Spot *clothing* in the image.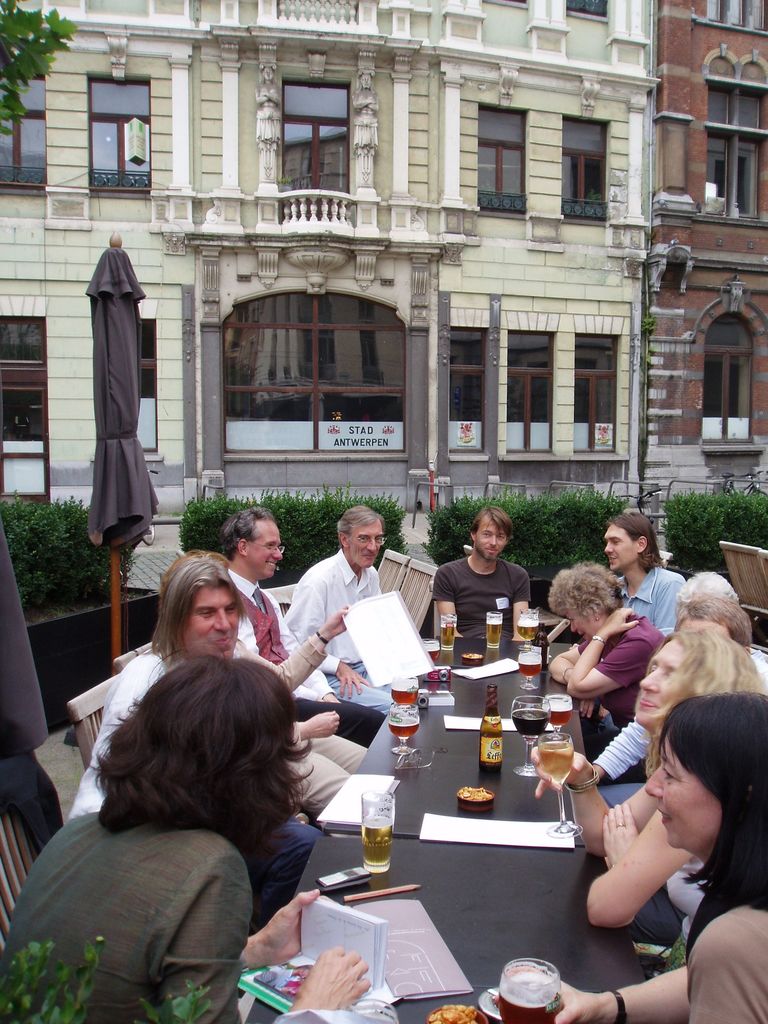
*clothing* found at left=578, top=615, right=664, bottom=729.
